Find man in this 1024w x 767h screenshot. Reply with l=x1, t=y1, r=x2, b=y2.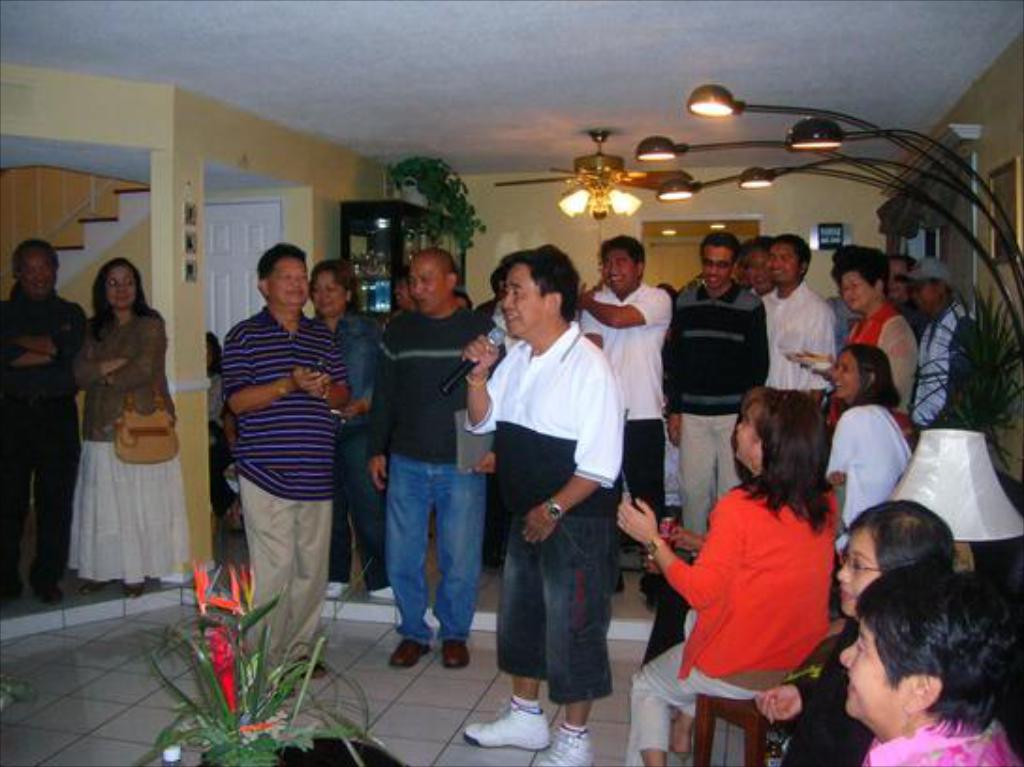
l=368, t=248, r=509, b=667.
